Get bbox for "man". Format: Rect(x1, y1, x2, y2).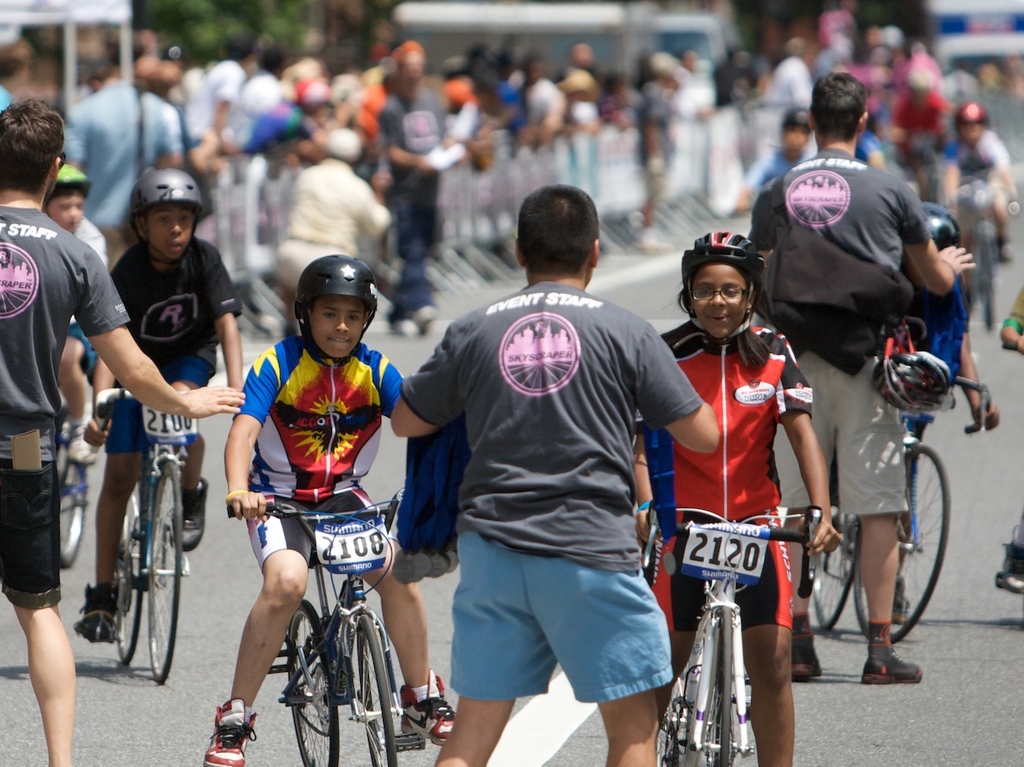
Rect(747, 73, 977, 686).
